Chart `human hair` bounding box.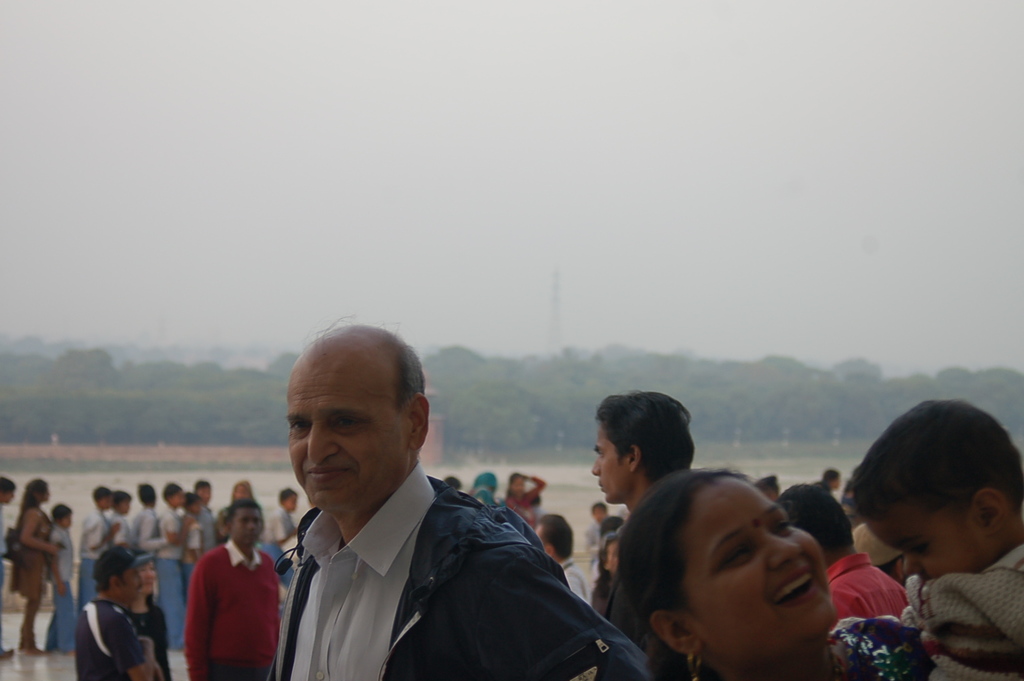
Charted: bbox(611, 461, 754, 680).
